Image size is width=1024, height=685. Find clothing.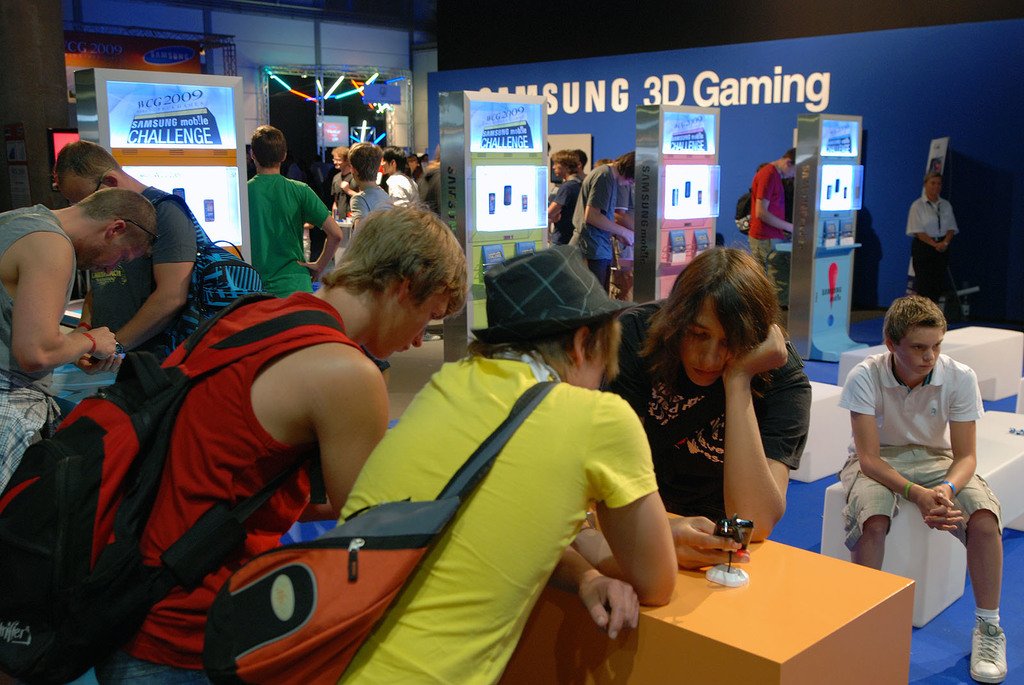
BBox(330, 345, 659, 684).
